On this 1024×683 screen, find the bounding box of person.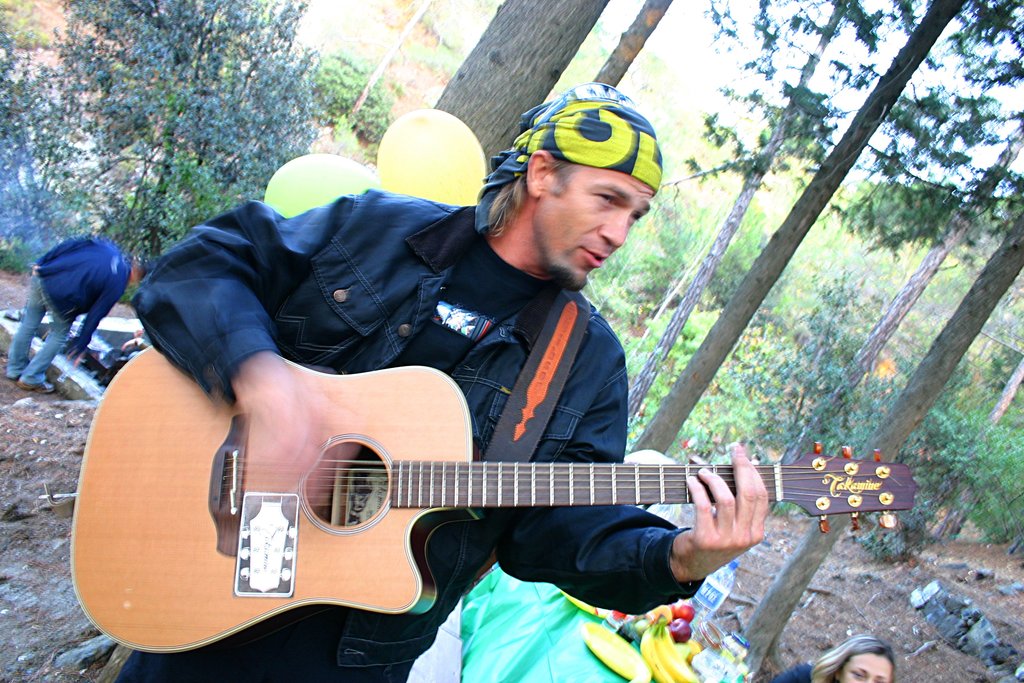
Bounding box: bbox=(104, 99, 843, 682).
